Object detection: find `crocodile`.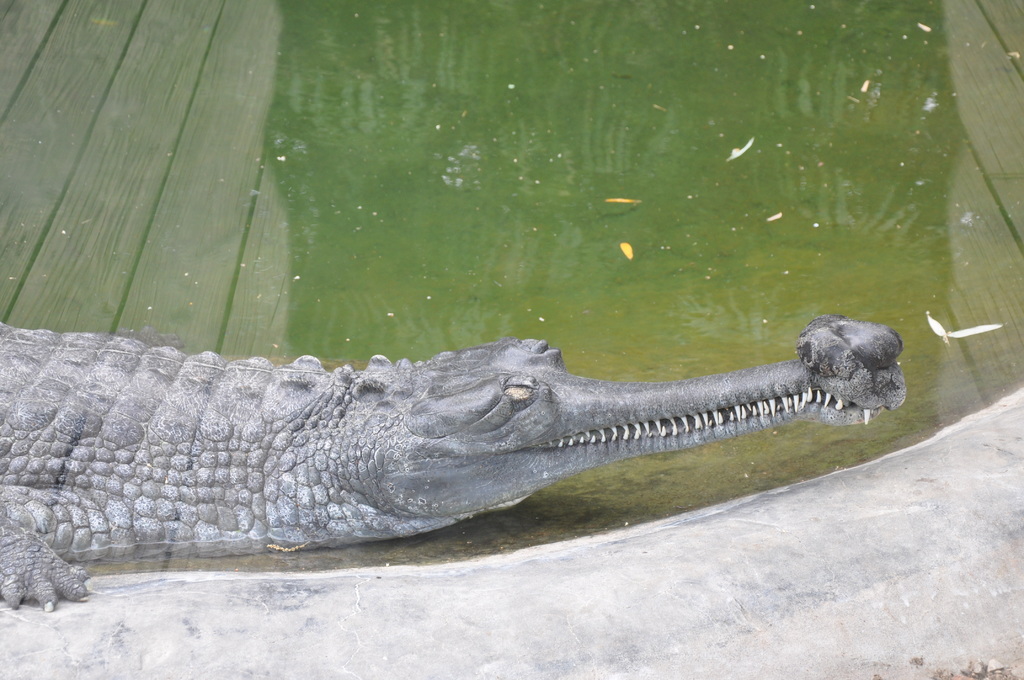
box(0, 318, 909, 613).
